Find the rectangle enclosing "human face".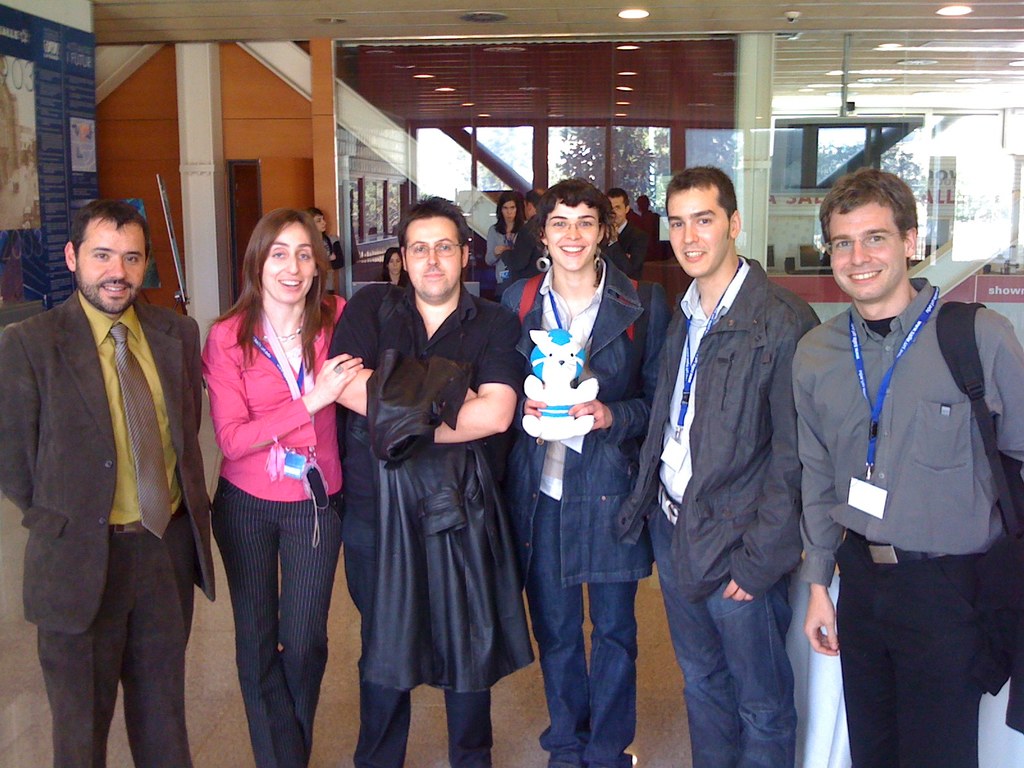
locate(665, 184, 732, 275).
